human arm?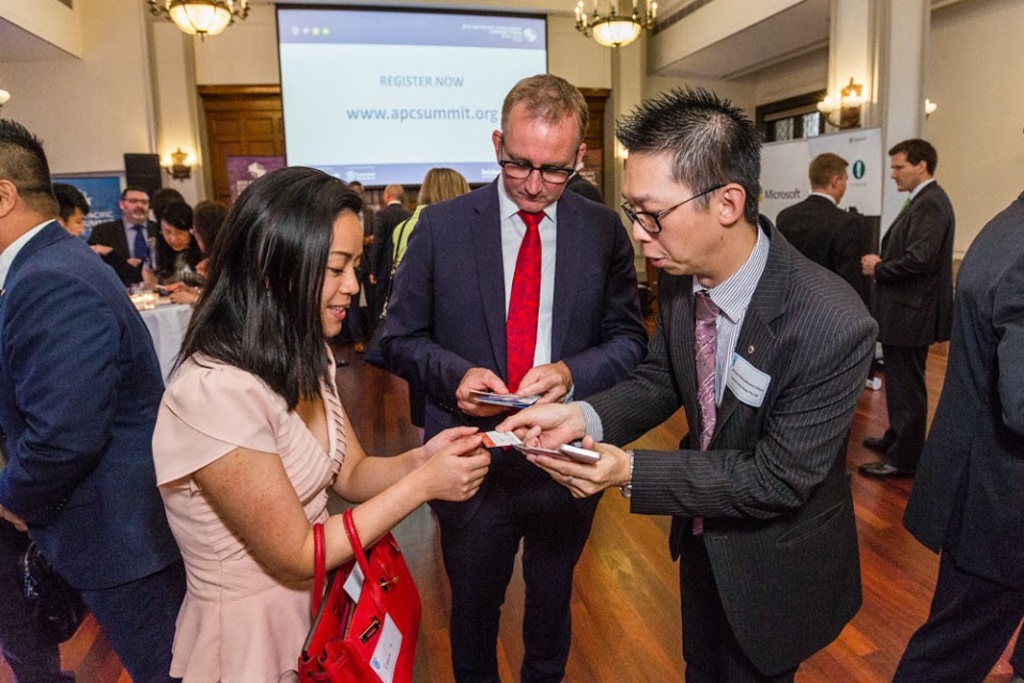
<region>0, 288, 115, 528</region>
